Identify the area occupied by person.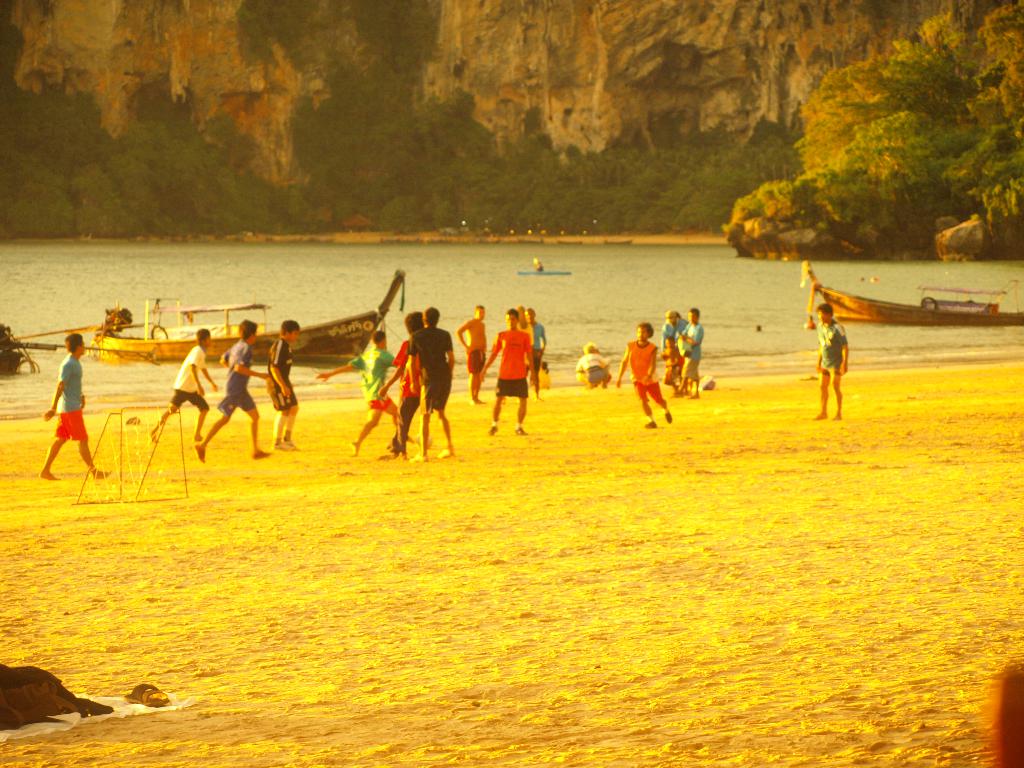
Area: <region>36, 331, 113, 483</region>.
